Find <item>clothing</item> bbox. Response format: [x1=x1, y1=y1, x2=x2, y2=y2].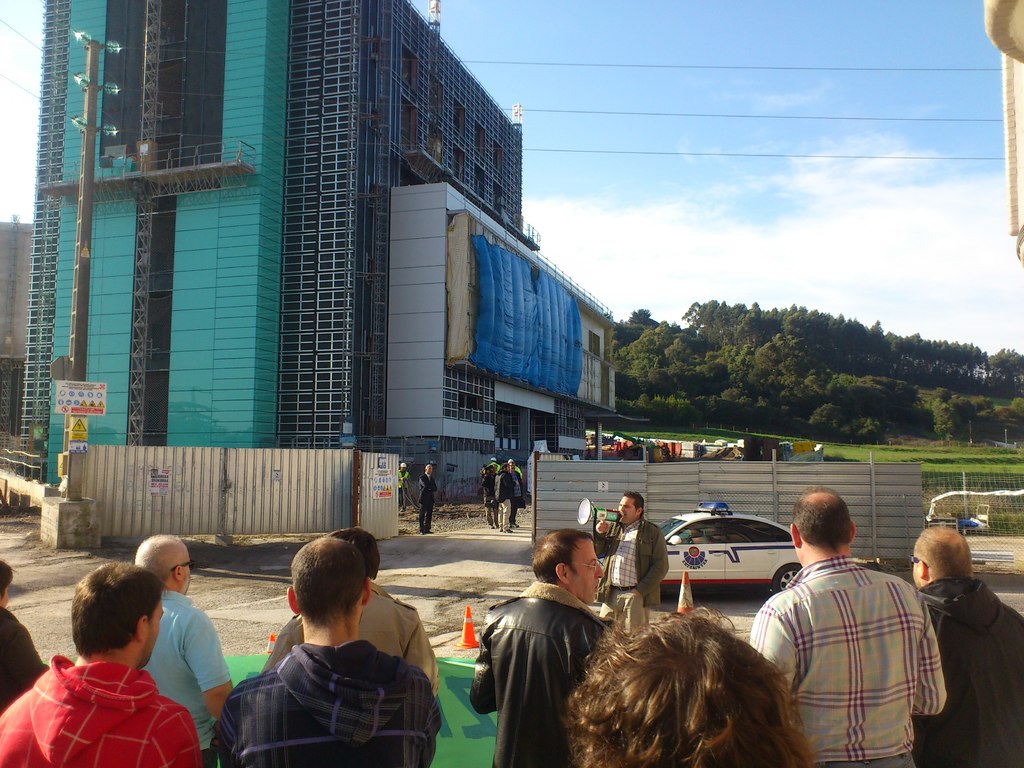
[x1=0, y1=674, x2=208, y2=767].
